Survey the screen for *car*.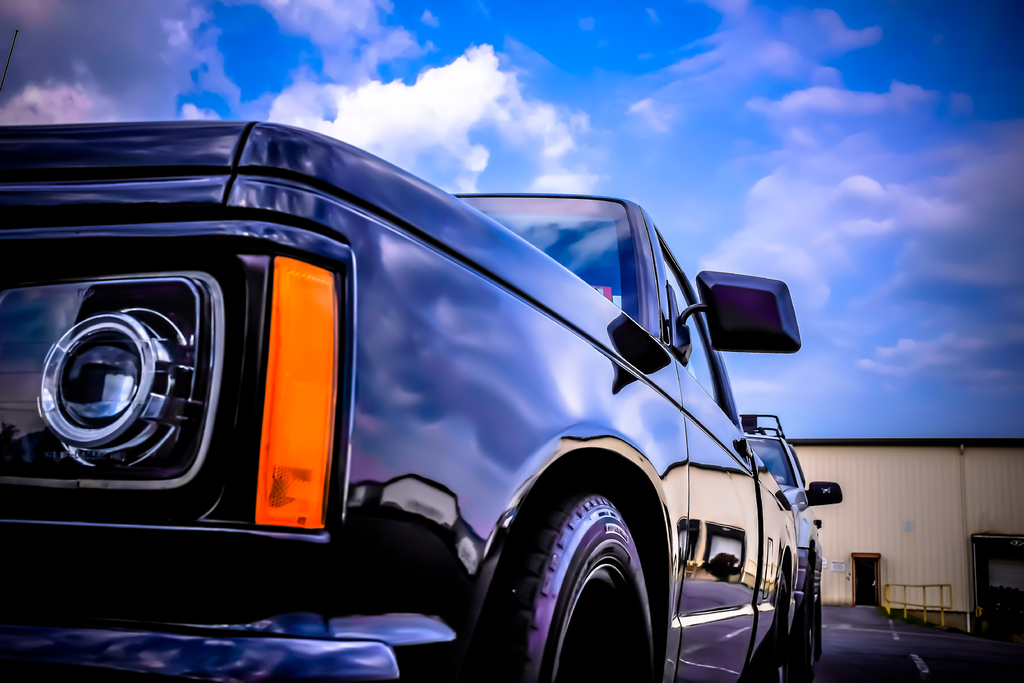
Survey found: pyautogui.locateOnScreen(0, 29, 803, 682).
